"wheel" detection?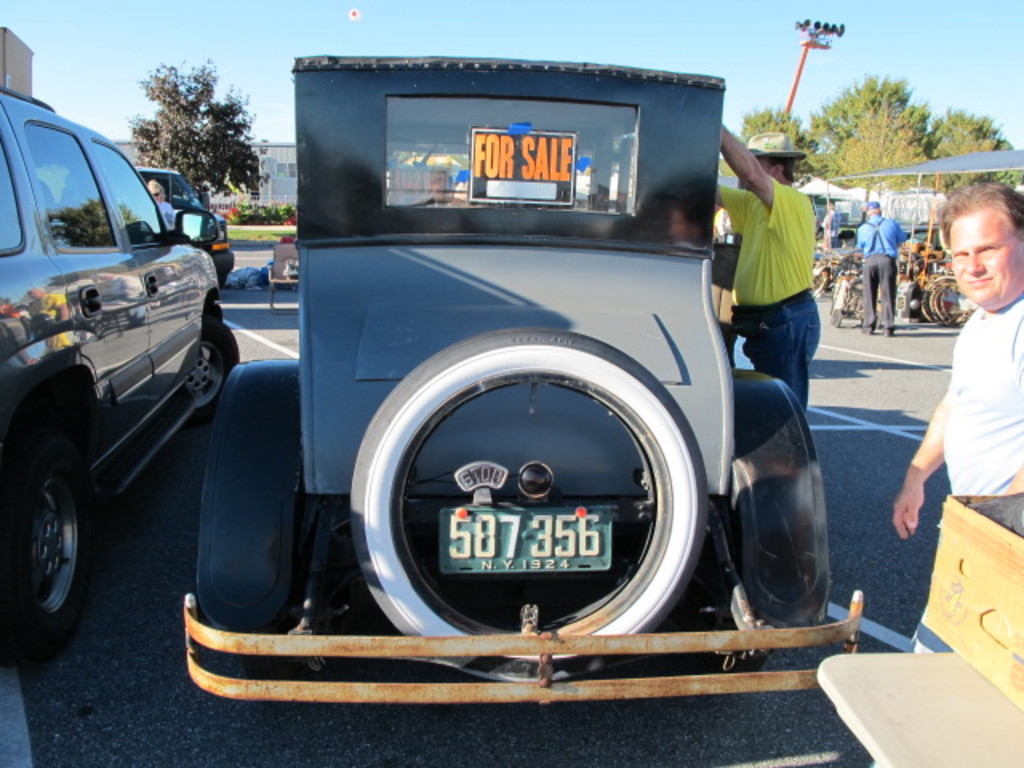
l=691, t=363, r=830, b=690
